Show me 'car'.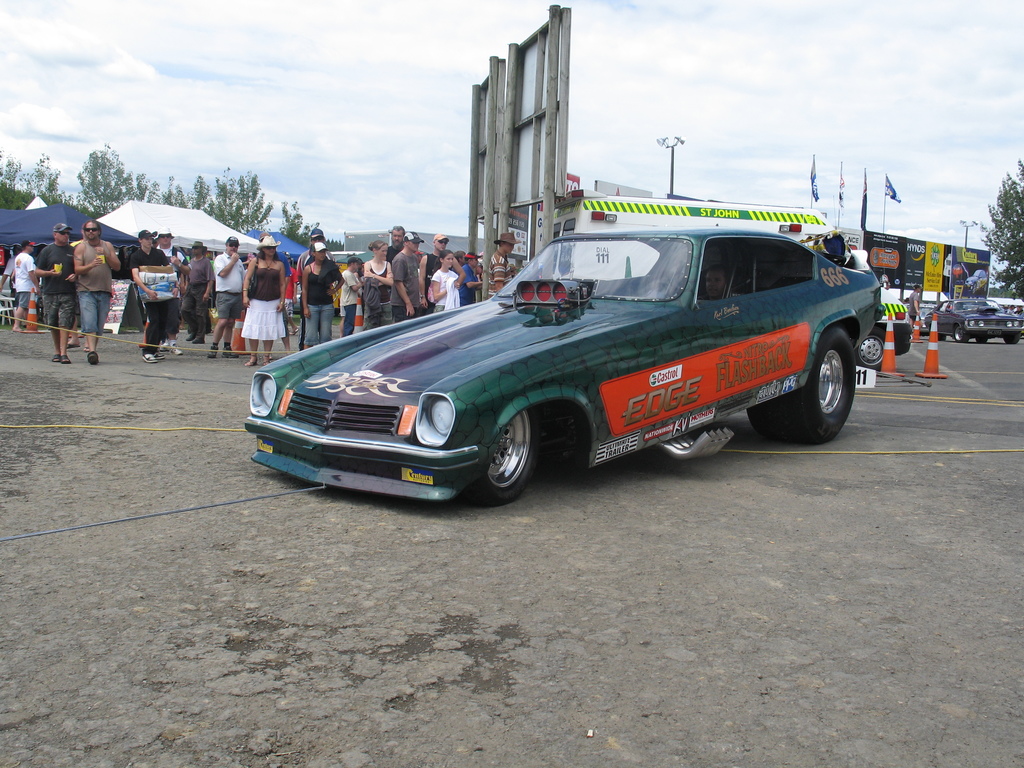
'car' is here: x1=294, y1=252, x2=367, y2=312.
